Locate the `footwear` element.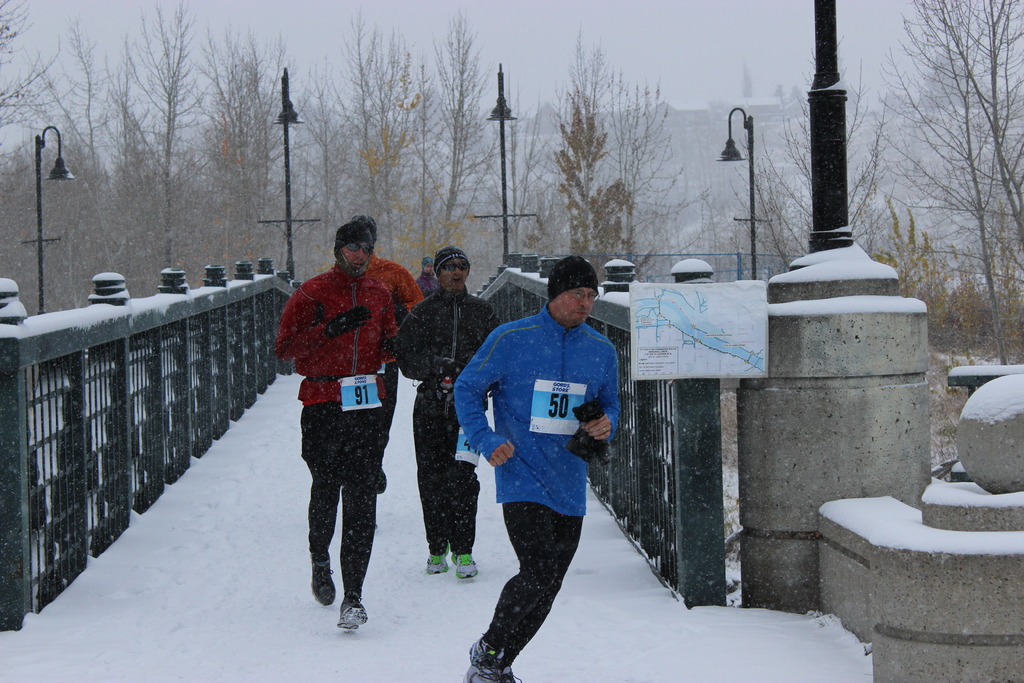
Element bbox: 309, 561, 340, 604.
